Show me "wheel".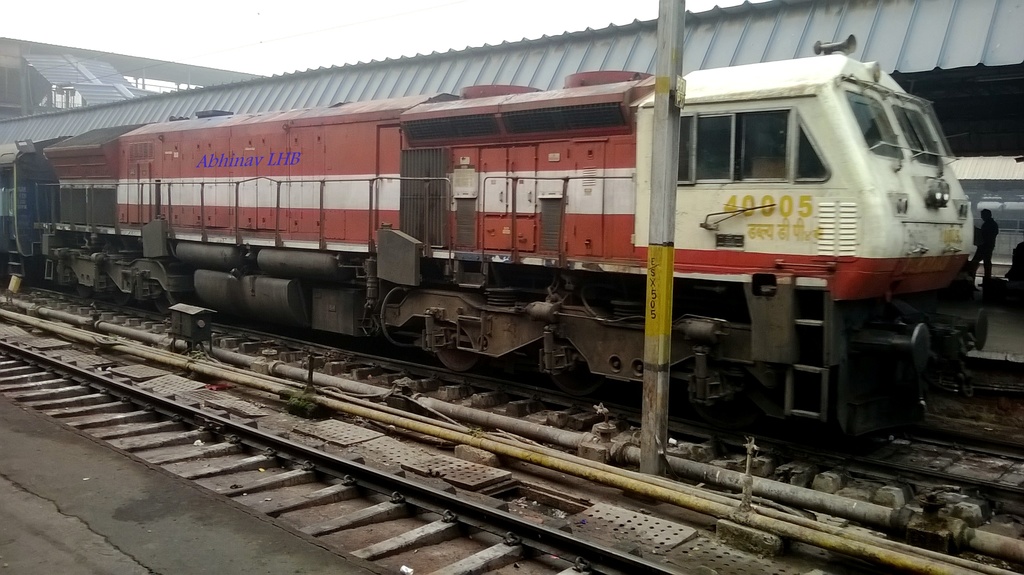
"wheel" is here: 74 284 93 296.
